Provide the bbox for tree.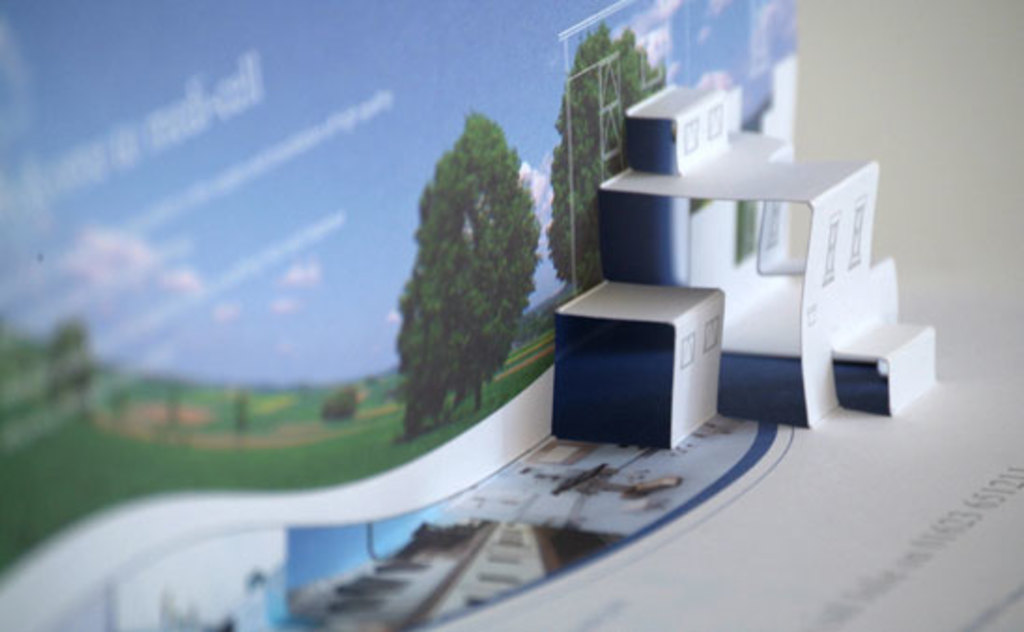
<bbox>542, 28, 671, 297</bbox>.
